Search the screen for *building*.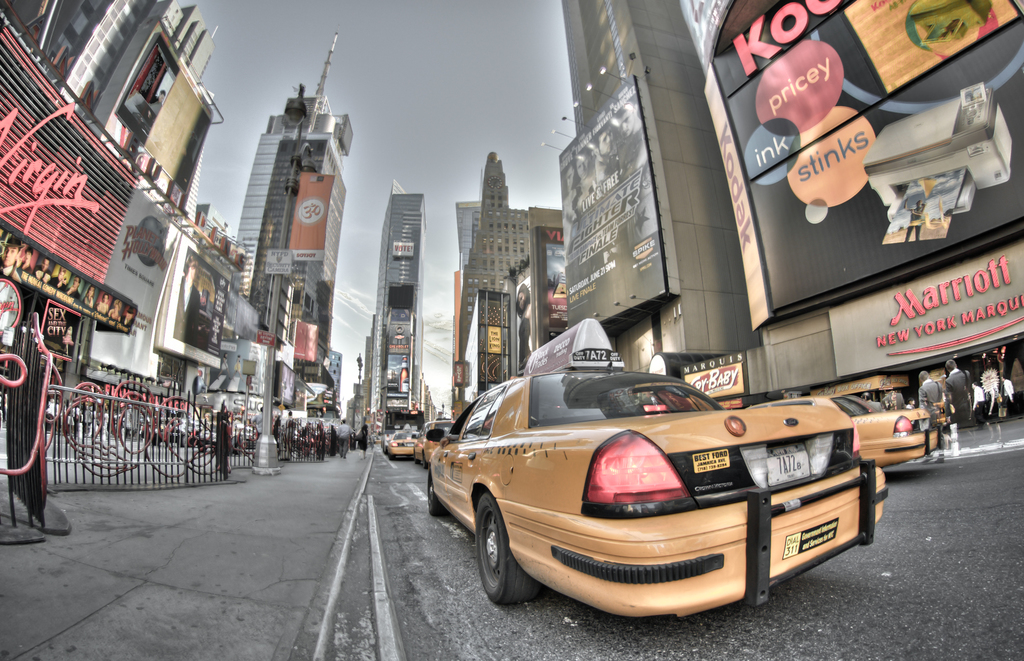
Found at select_region(553, 0, 1023, 399).
